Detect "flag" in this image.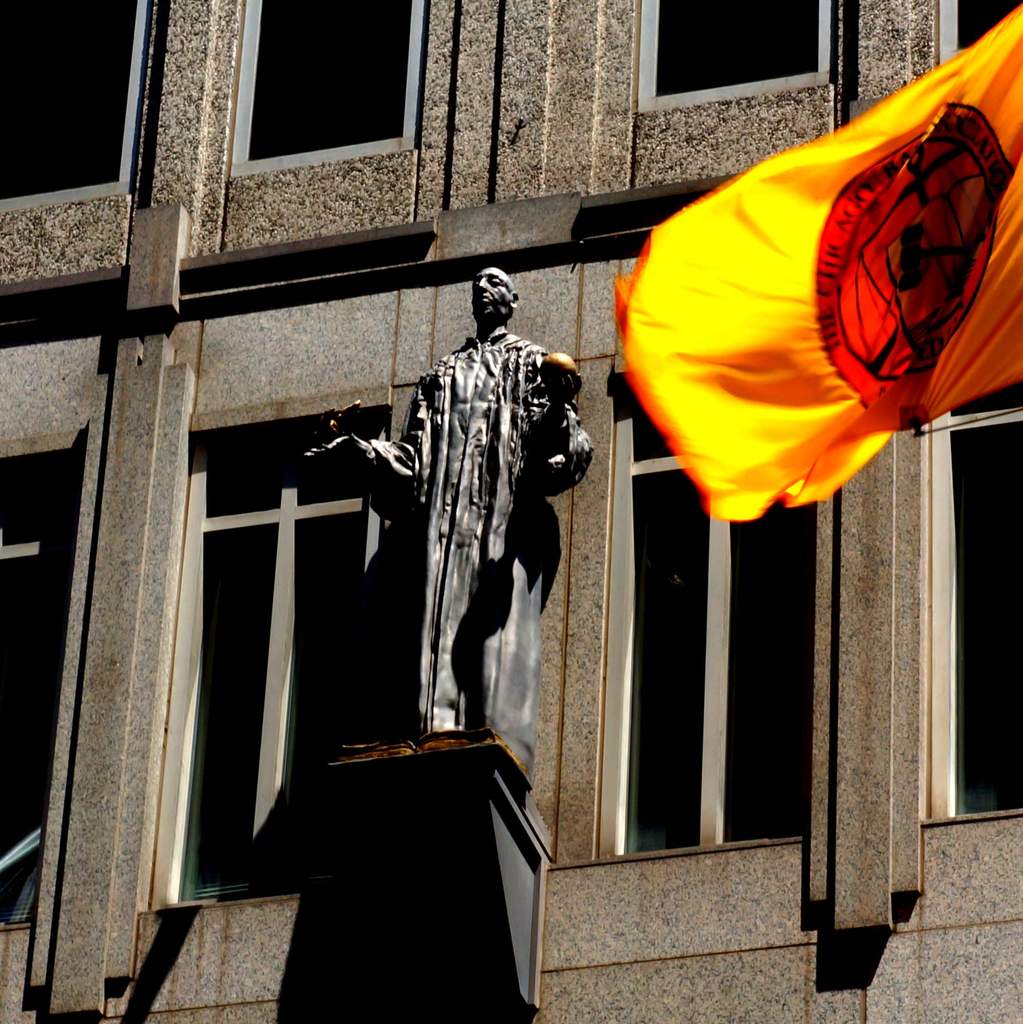
Detection: 615 79 1012 549.
